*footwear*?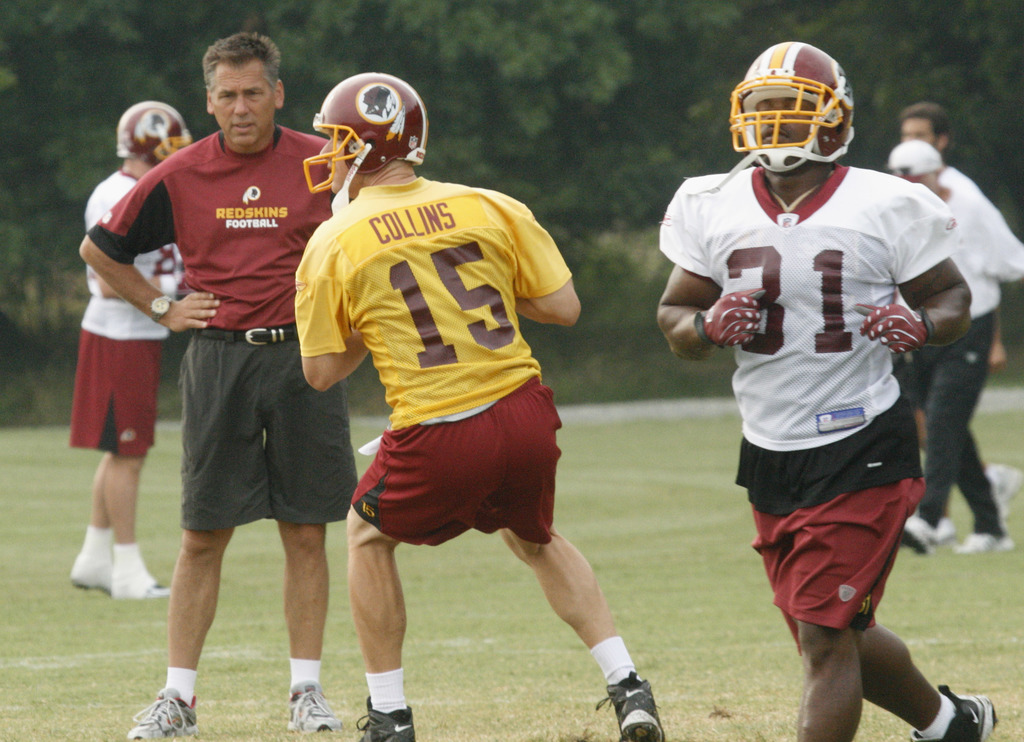
pyautogui.locateOnScreen(358, 697, 416, 741)
